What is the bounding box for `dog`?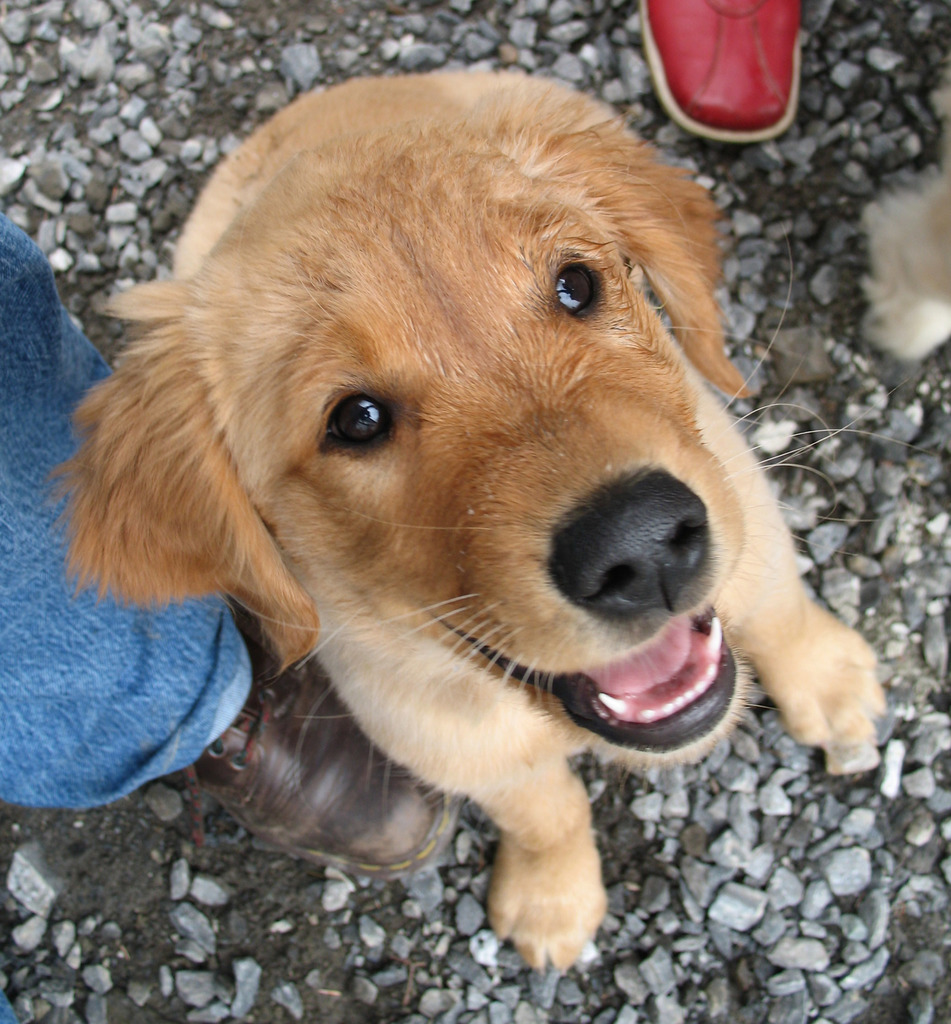
Rect(45, 61, 891, 975).
